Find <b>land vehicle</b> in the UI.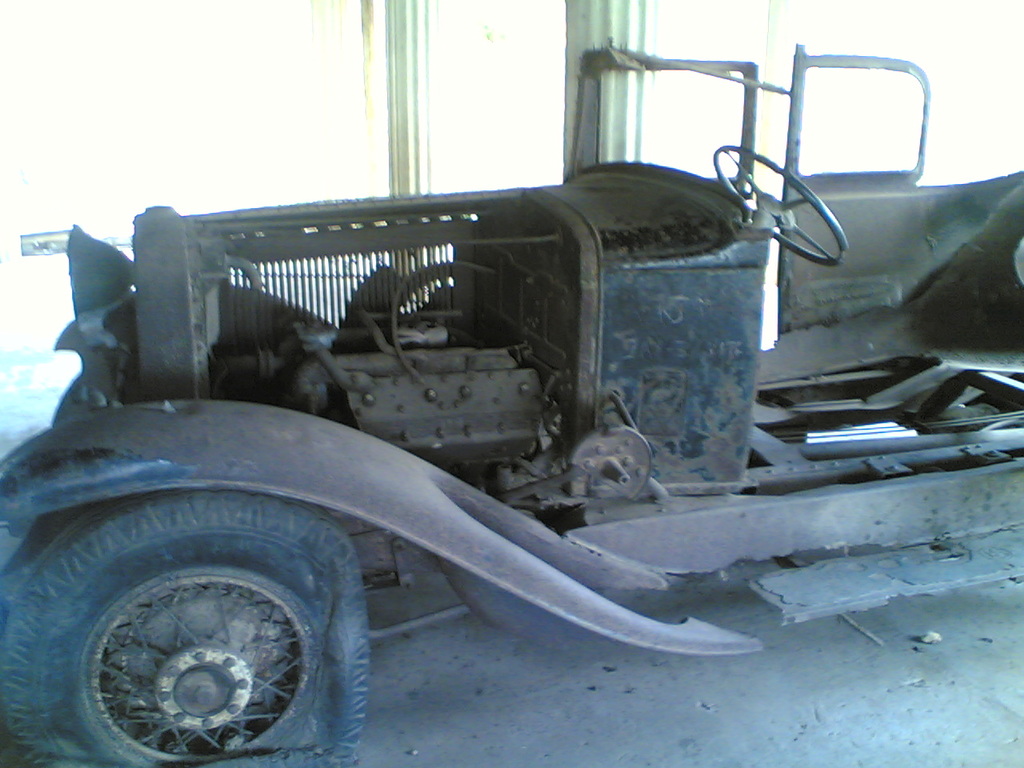
UI element at l=0, t=37, r=1023, b=767.
